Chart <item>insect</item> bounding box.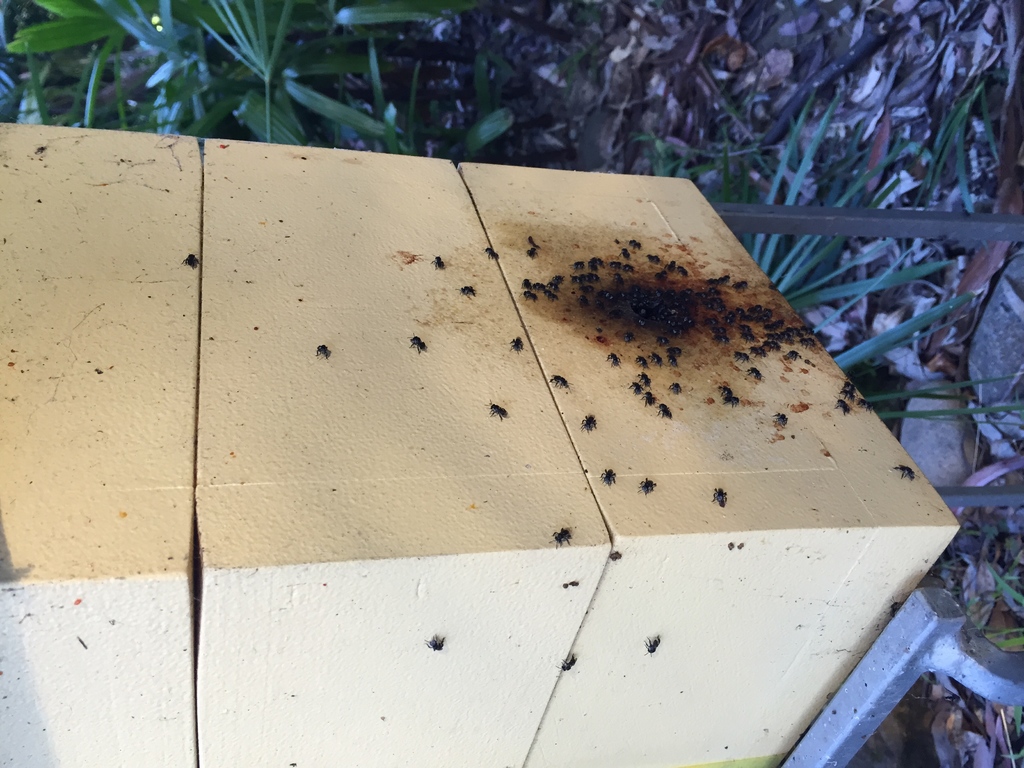
Charted: left=636, top=372, right=652, bottom=387.
